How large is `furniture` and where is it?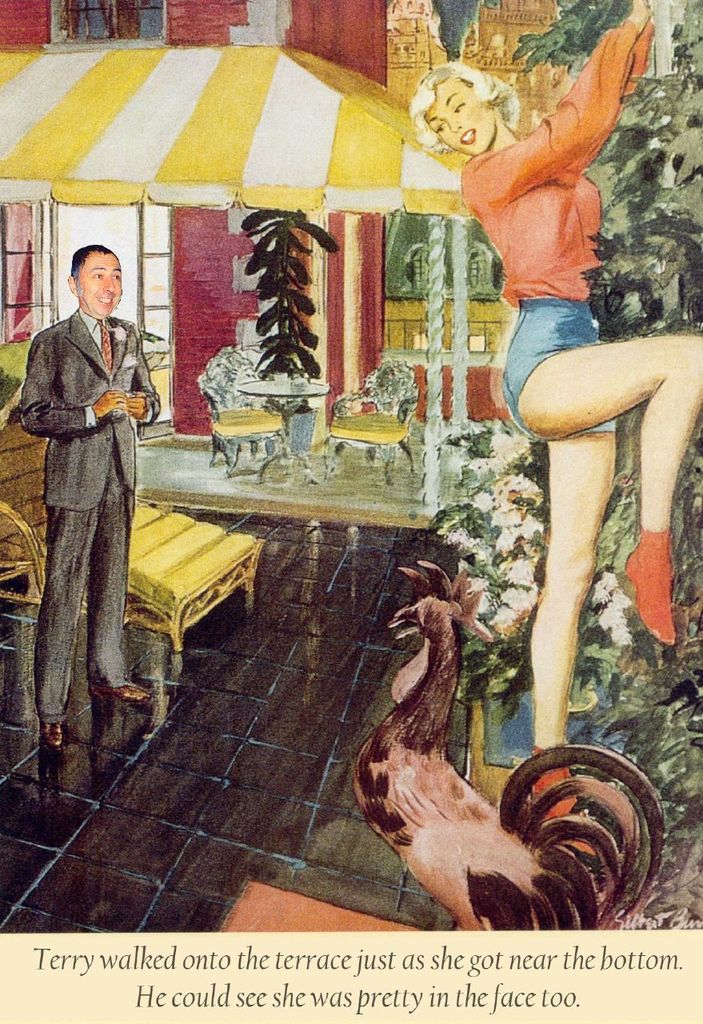
Bounding box: l=238, t=377, r=334, b=484.
